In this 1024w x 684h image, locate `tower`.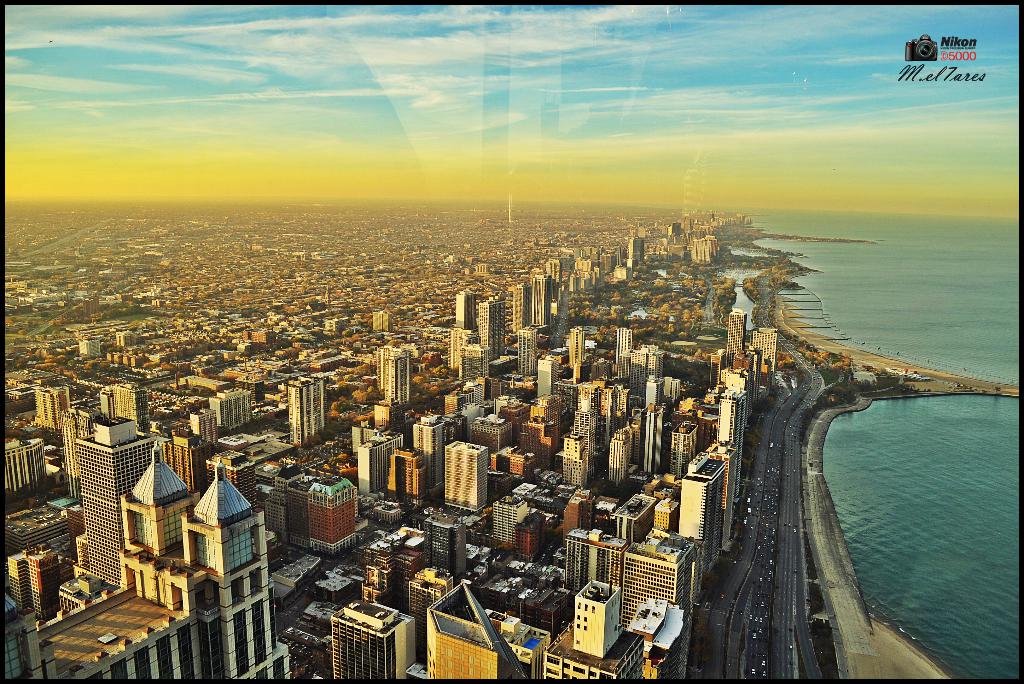
Bounding box: 719,388,743,497.
